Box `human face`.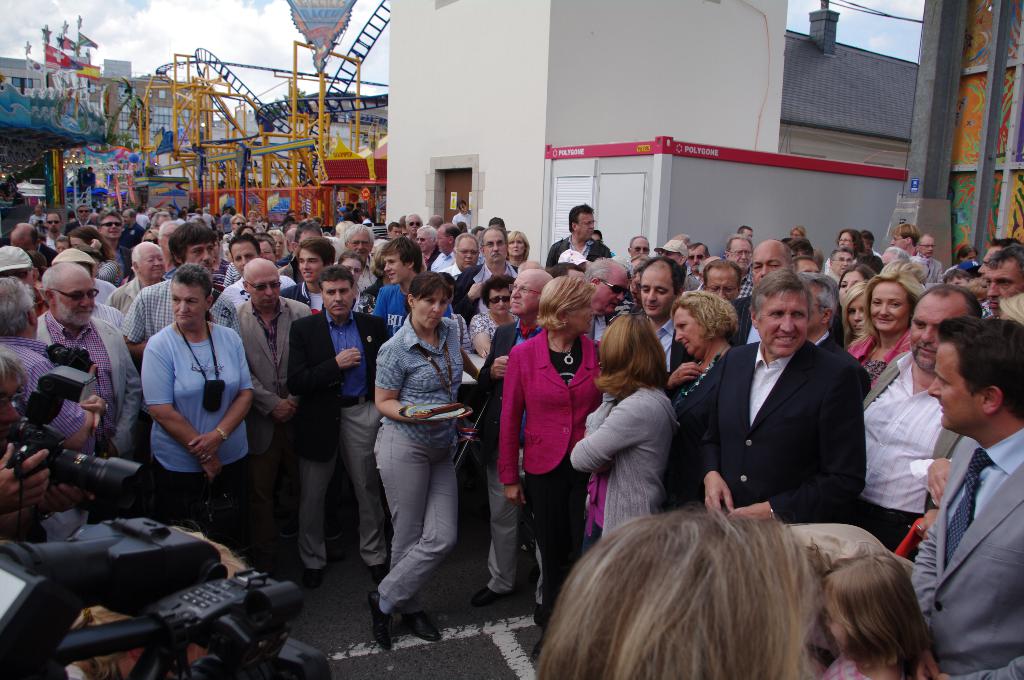
[348, 227, 374, 255].
